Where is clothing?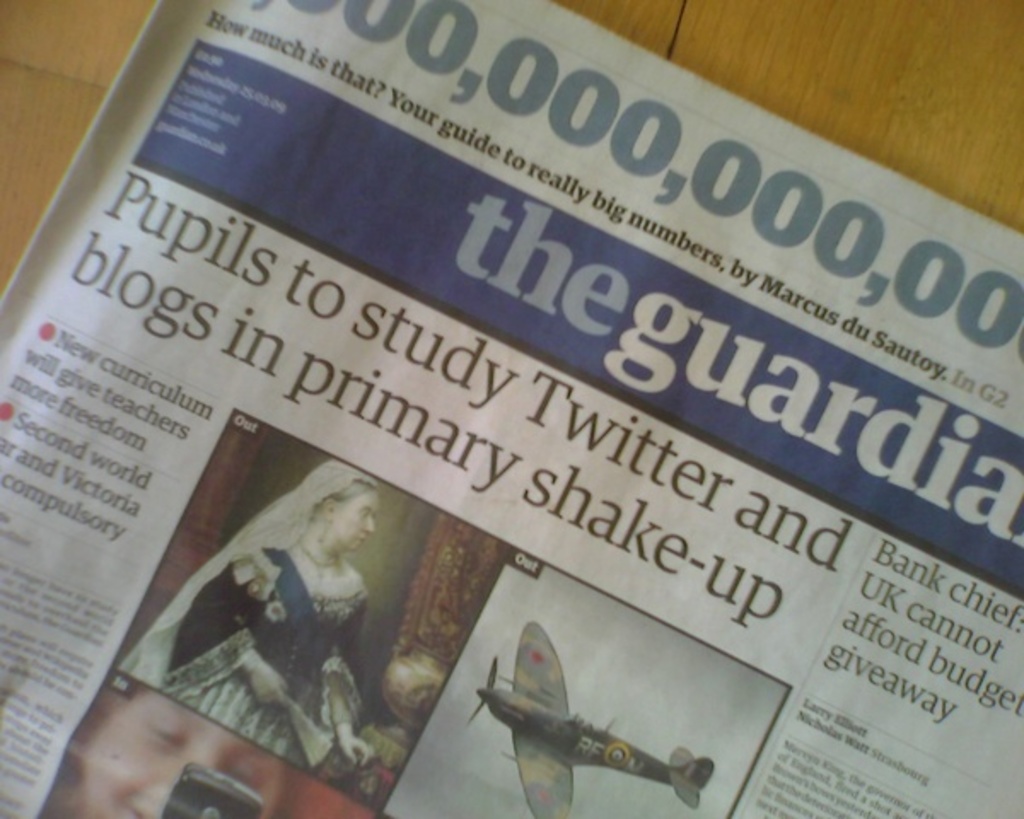
(x1=191, y1=498, x2=408, y2=725).
